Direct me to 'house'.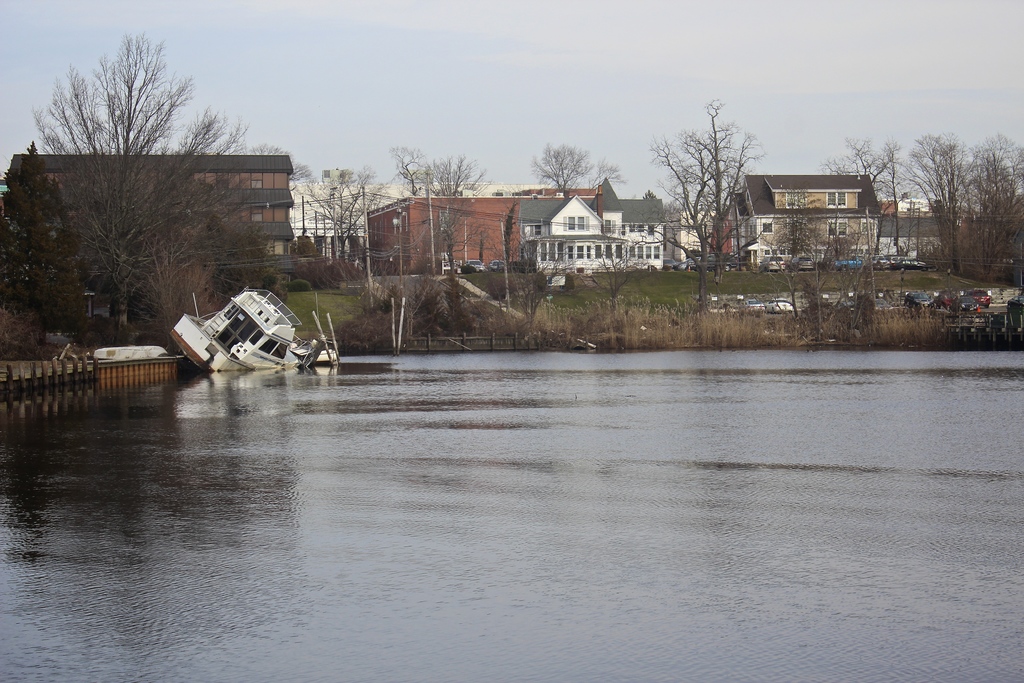
Direction: [364,185,598,274].
